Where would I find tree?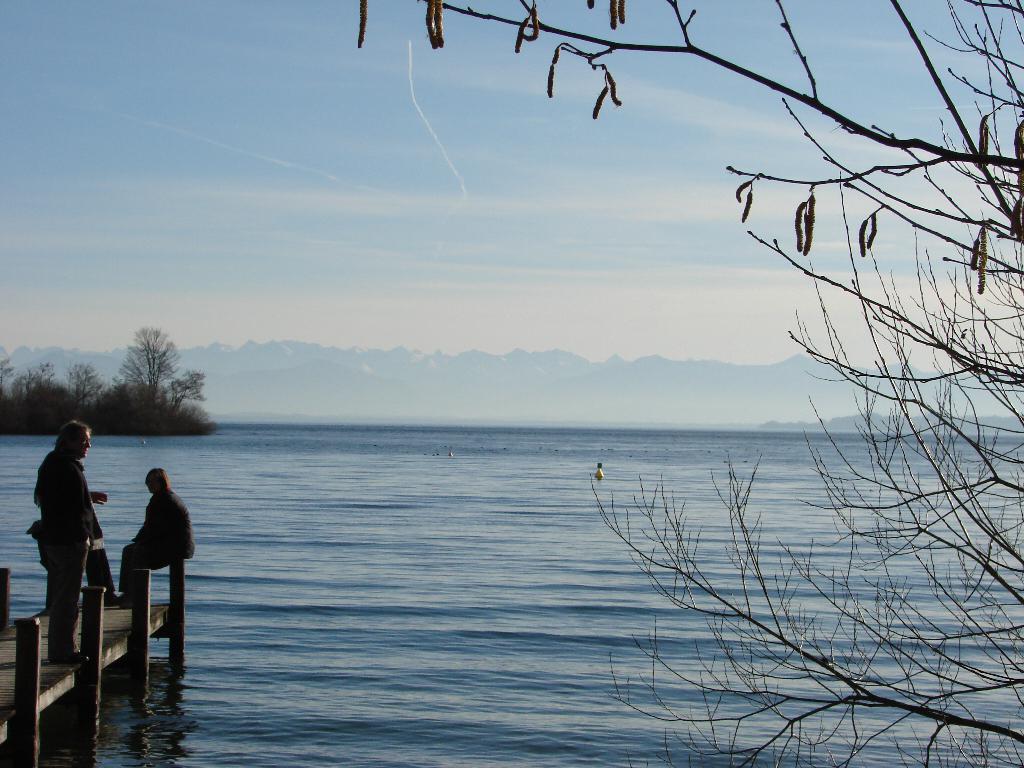
At (92, 323, 187, 438).
